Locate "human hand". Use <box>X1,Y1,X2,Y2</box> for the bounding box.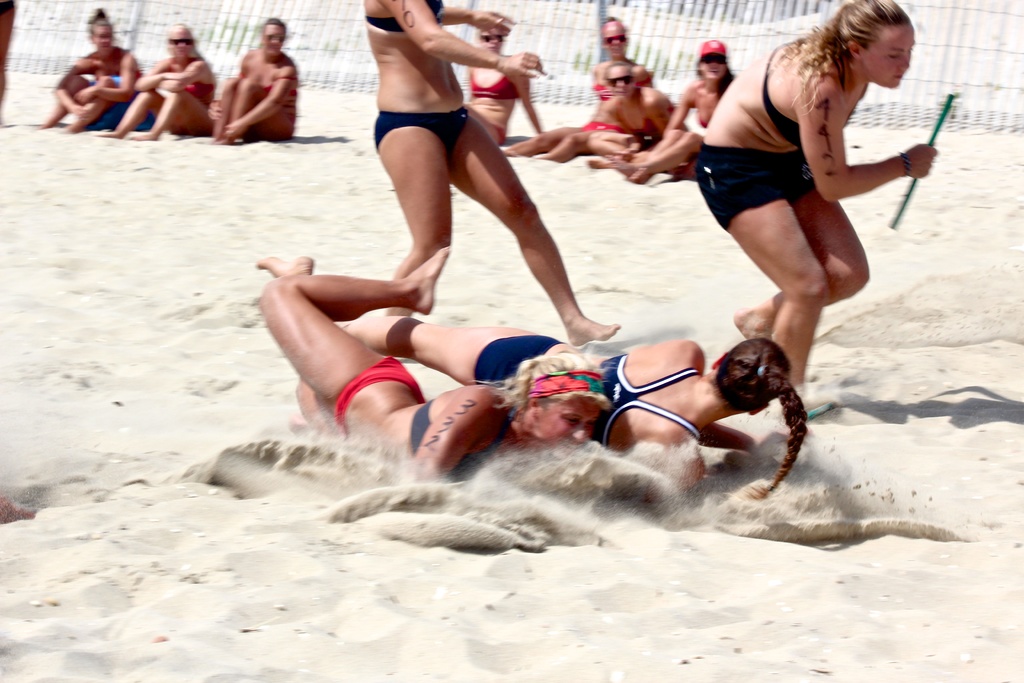
<box>205,103,221,124</box>.
